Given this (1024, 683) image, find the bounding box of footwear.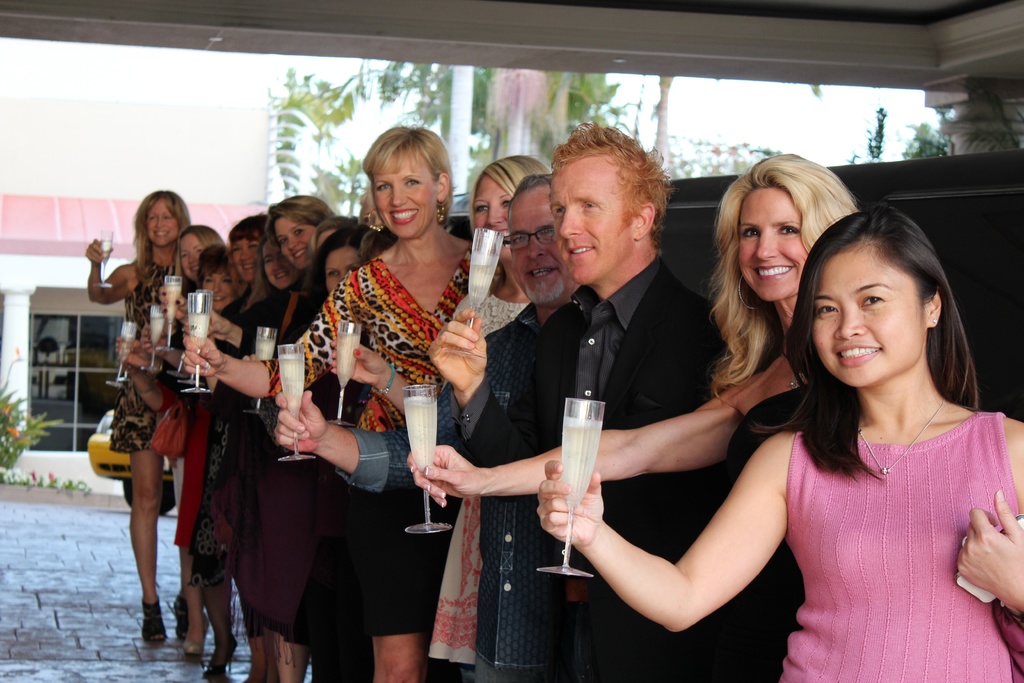
206 631 239 676.
